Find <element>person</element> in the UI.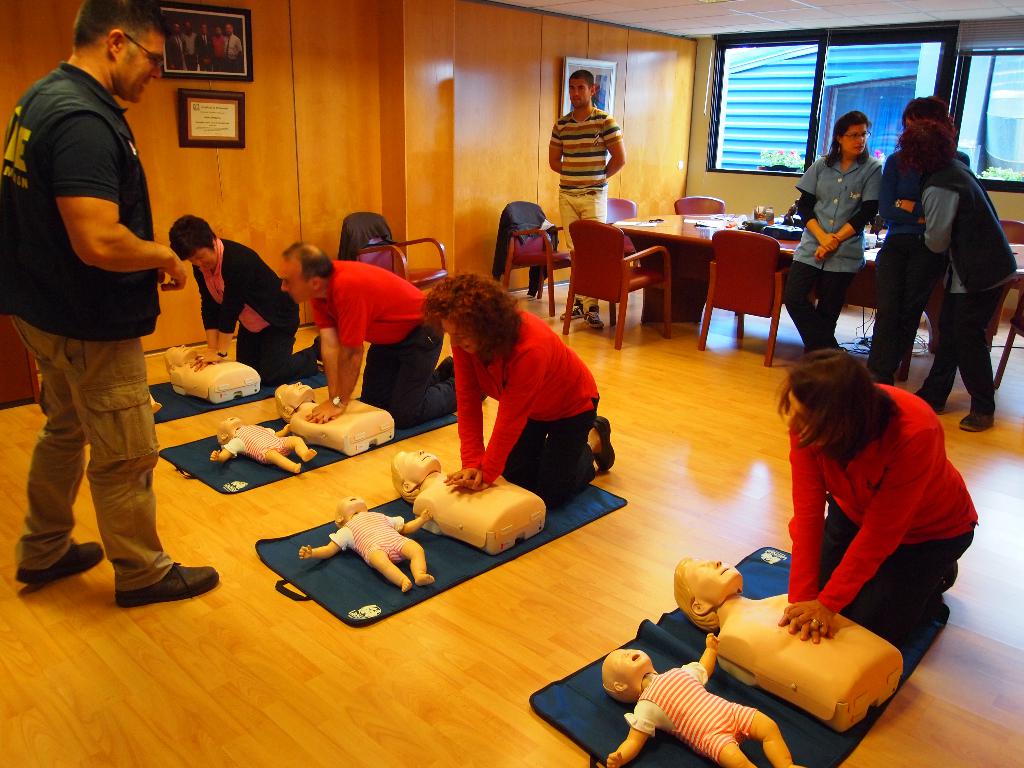
UI element at Rect(166, 209, 327, 381).
